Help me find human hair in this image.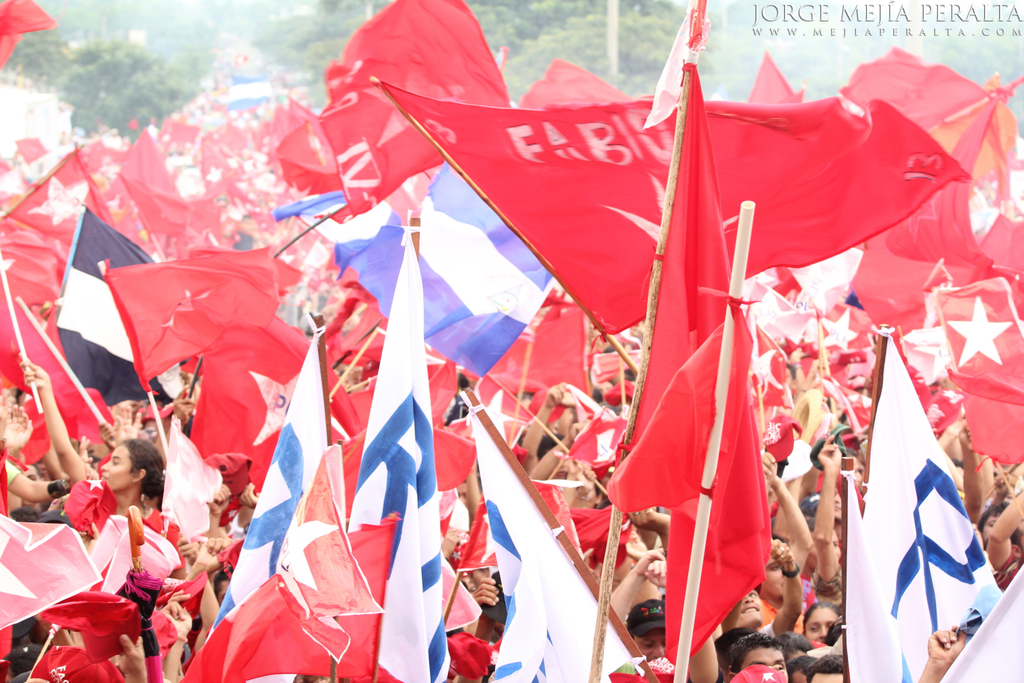
Found it: (120,434,166,511).
